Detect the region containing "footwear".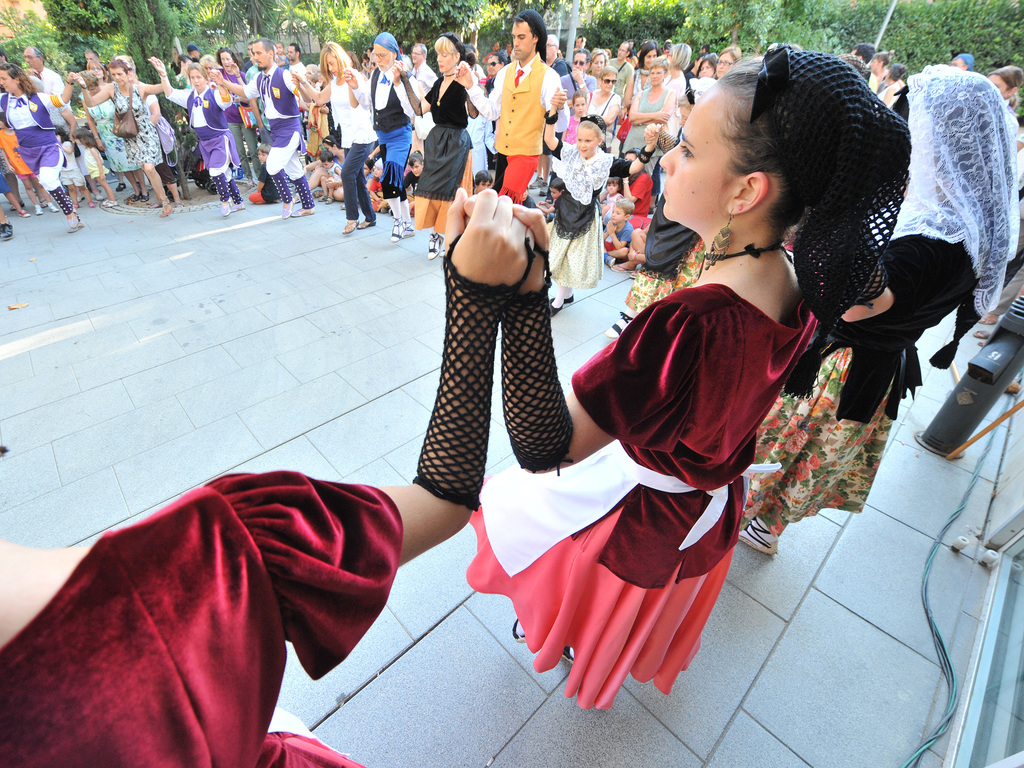
402:218:415:236.
